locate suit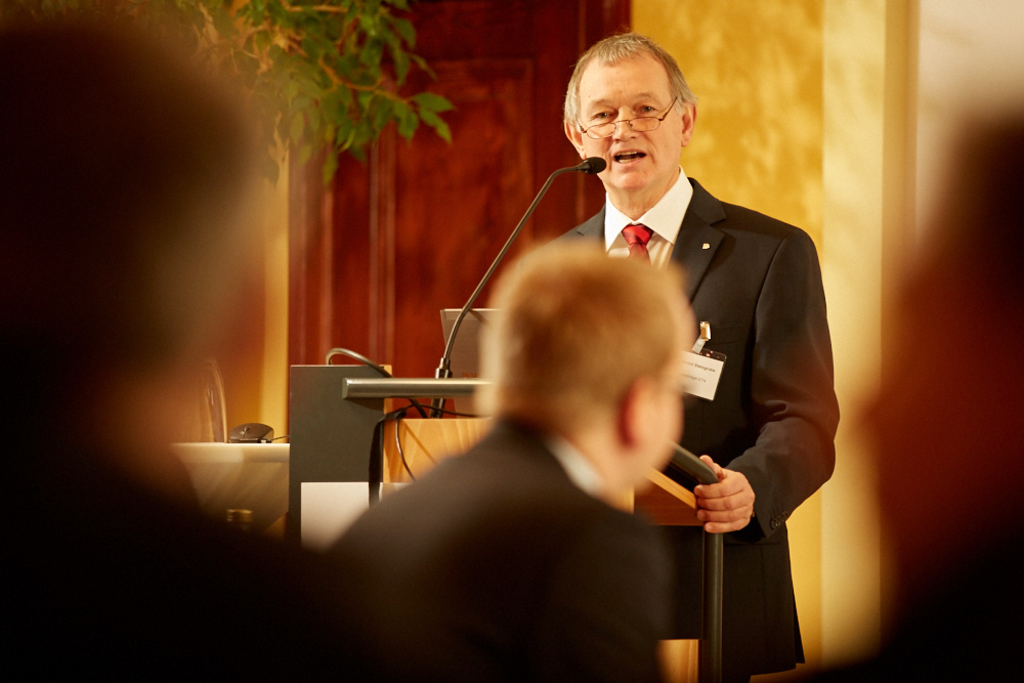
{"x1": 520, "y1": 136, "x2": 835, "y2": 608}
